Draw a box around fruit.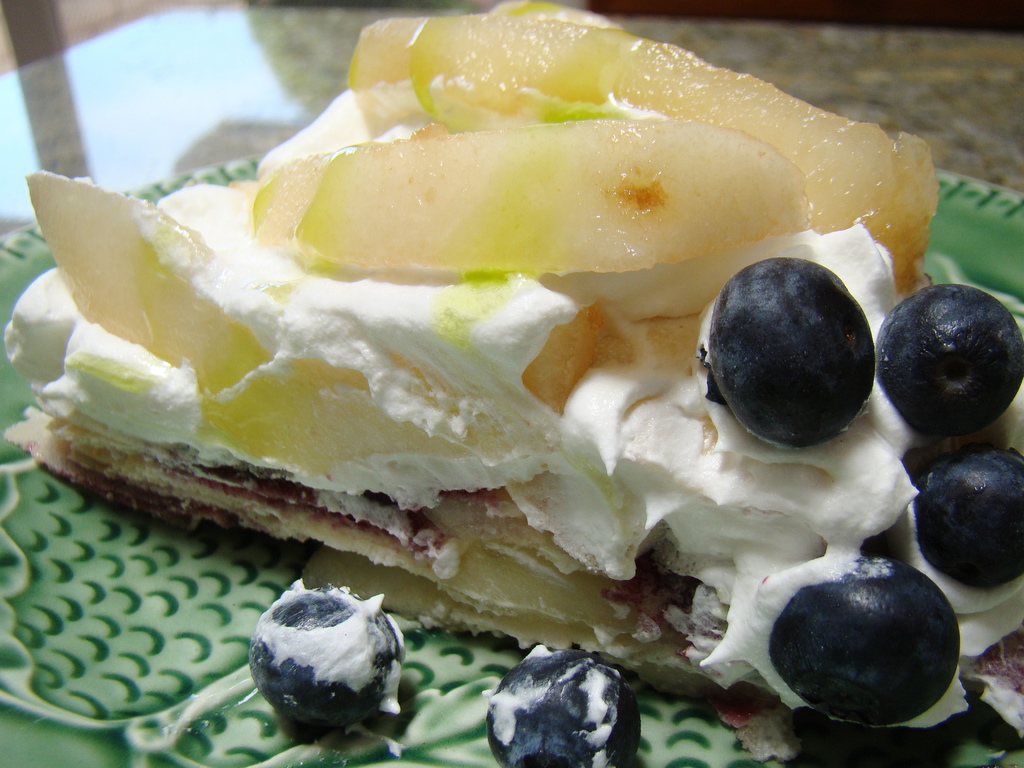
left=486, top=648, right=644, bottom=767.
